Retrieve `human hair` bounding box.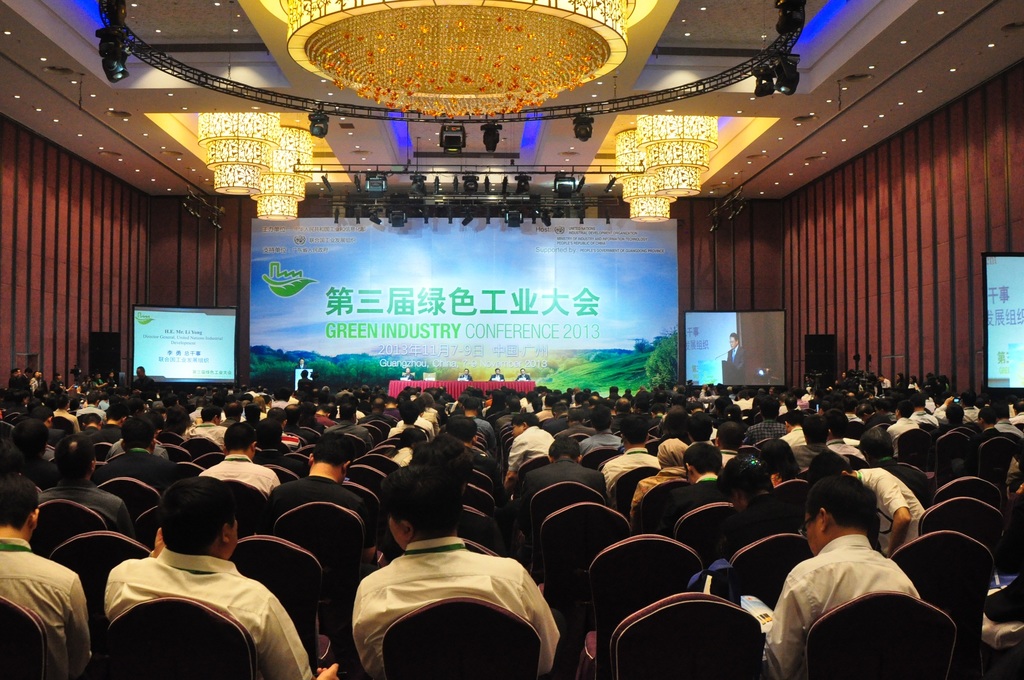
Bounding box: select_region(807, 407, 835, 448).
